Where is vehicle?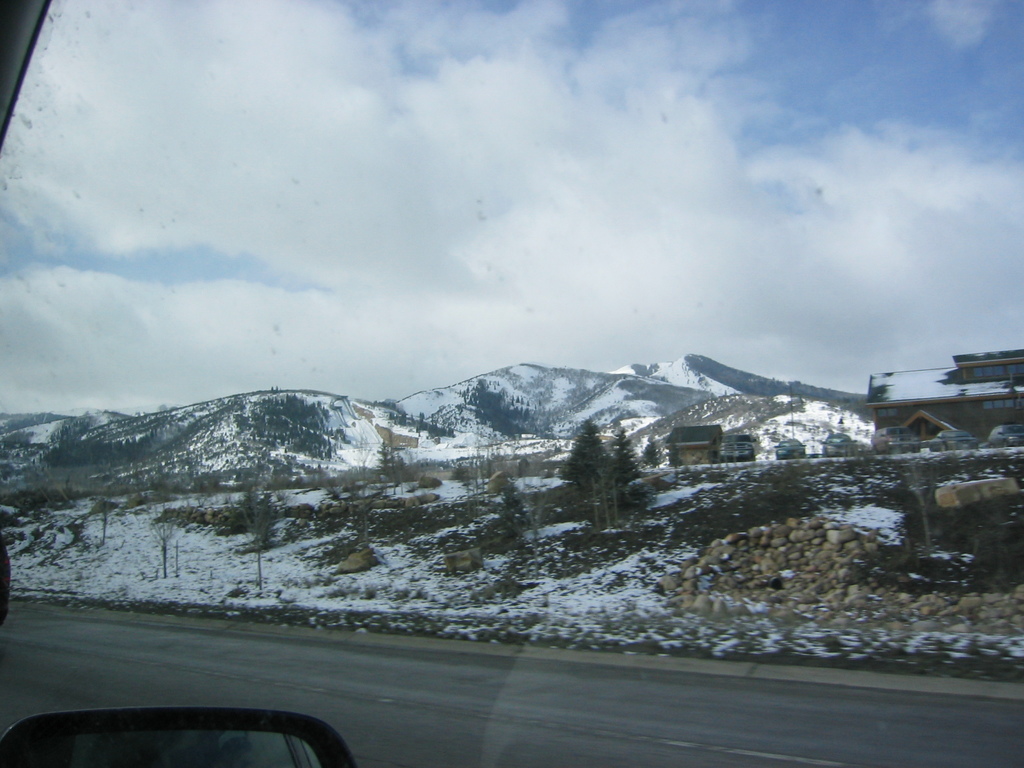
detection(717, 433, 758, 461).
